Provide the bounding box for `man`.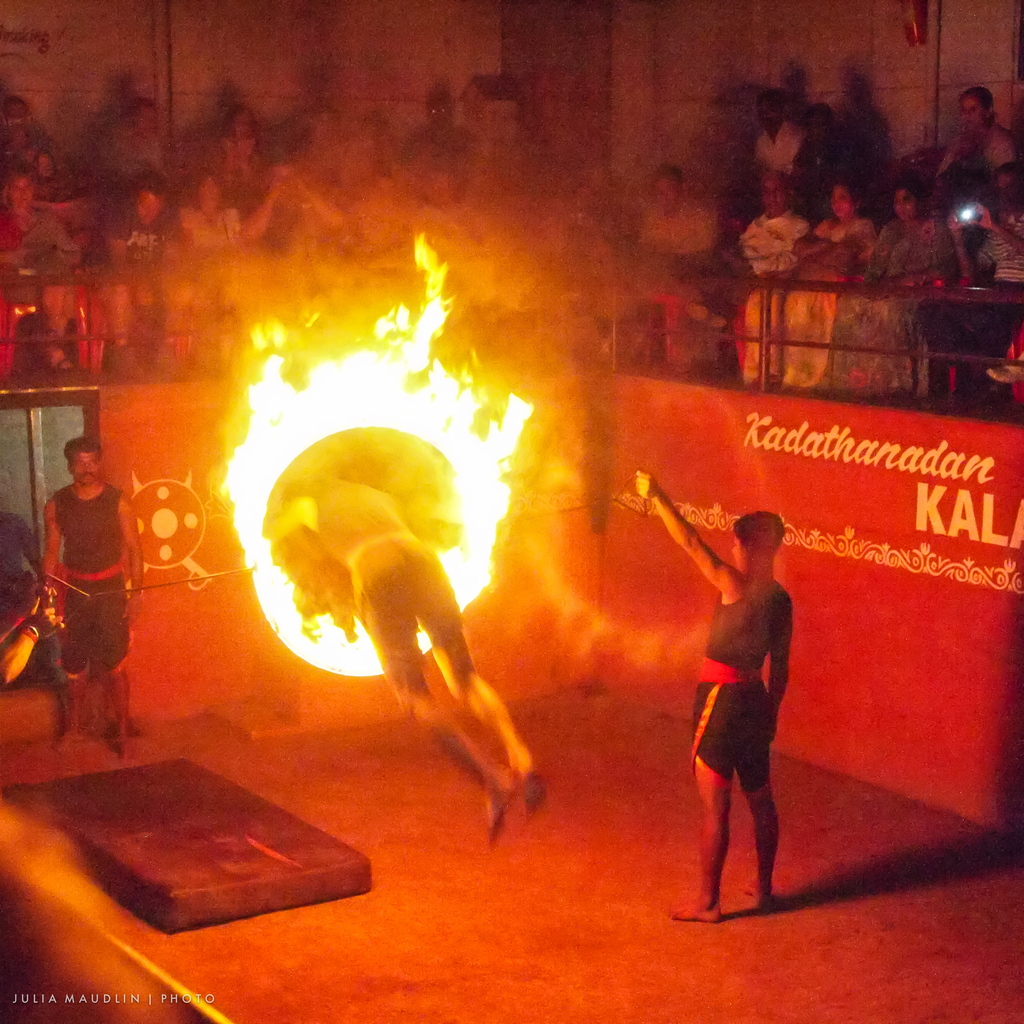
<bbox>778, 104, 881, 250</bbox>.
